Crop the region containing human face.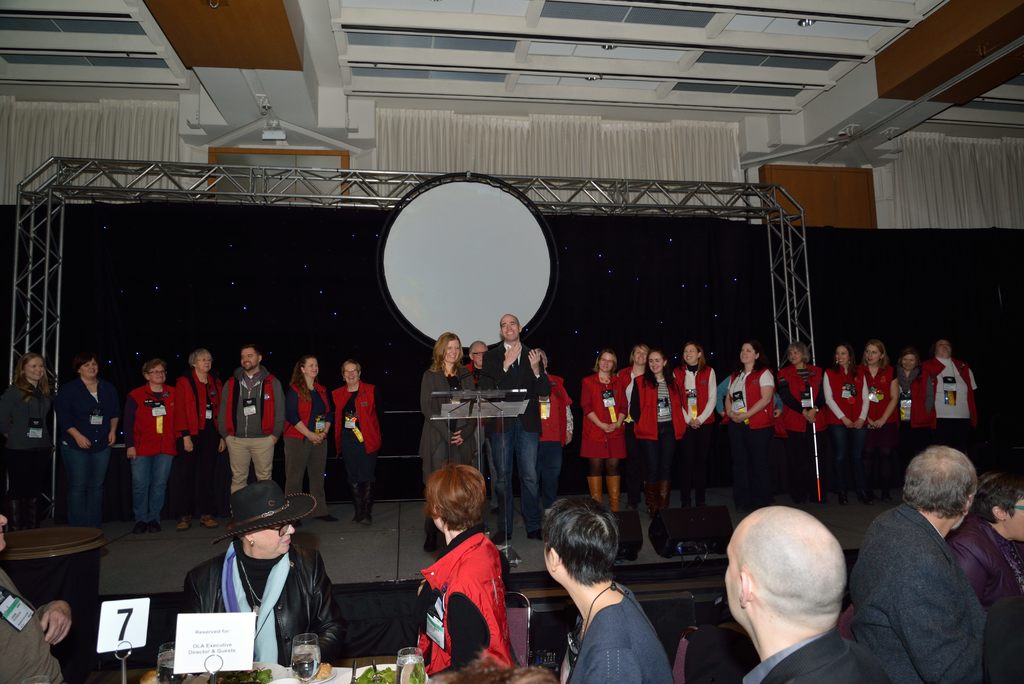
Crop region: [x1=242, y1=346, x2=260, y2=371].
